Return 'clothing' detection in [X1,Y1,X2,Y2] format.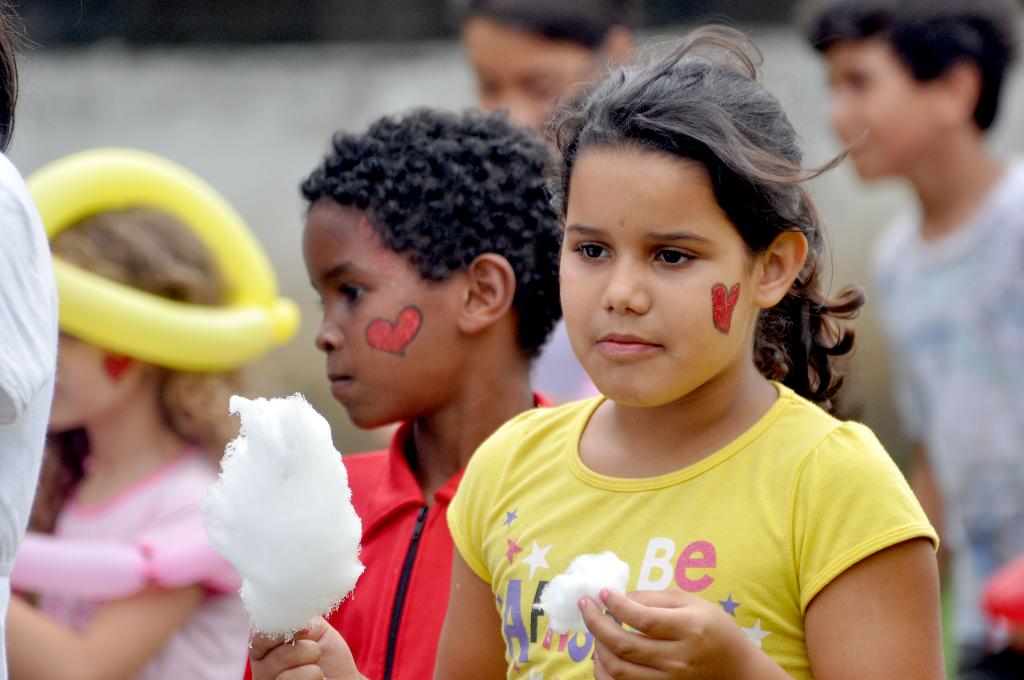
[843,166,1023,679].
